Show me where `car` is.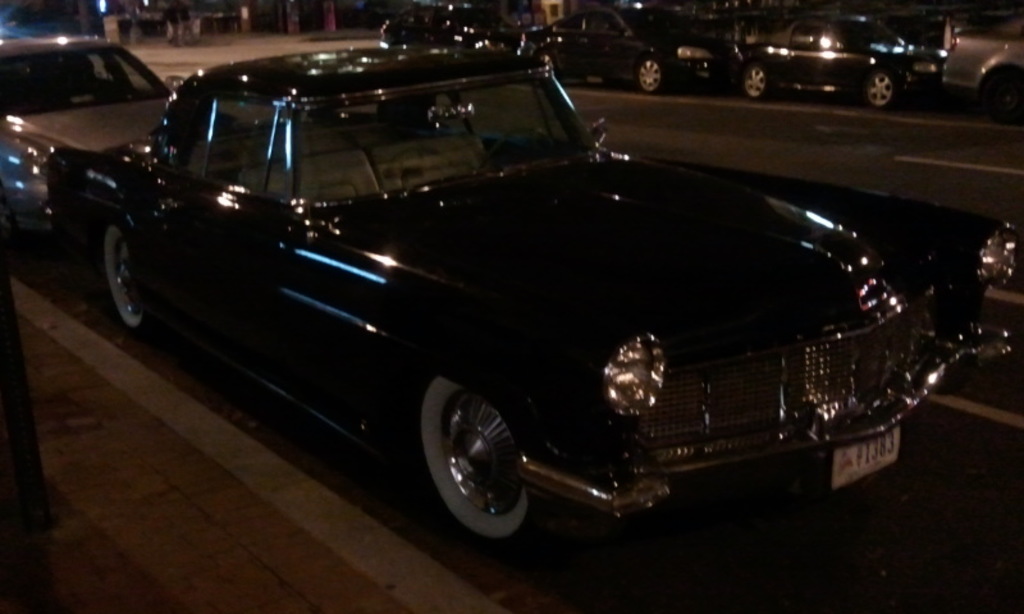
`car` is at locate(378, 0, 548, 58).
